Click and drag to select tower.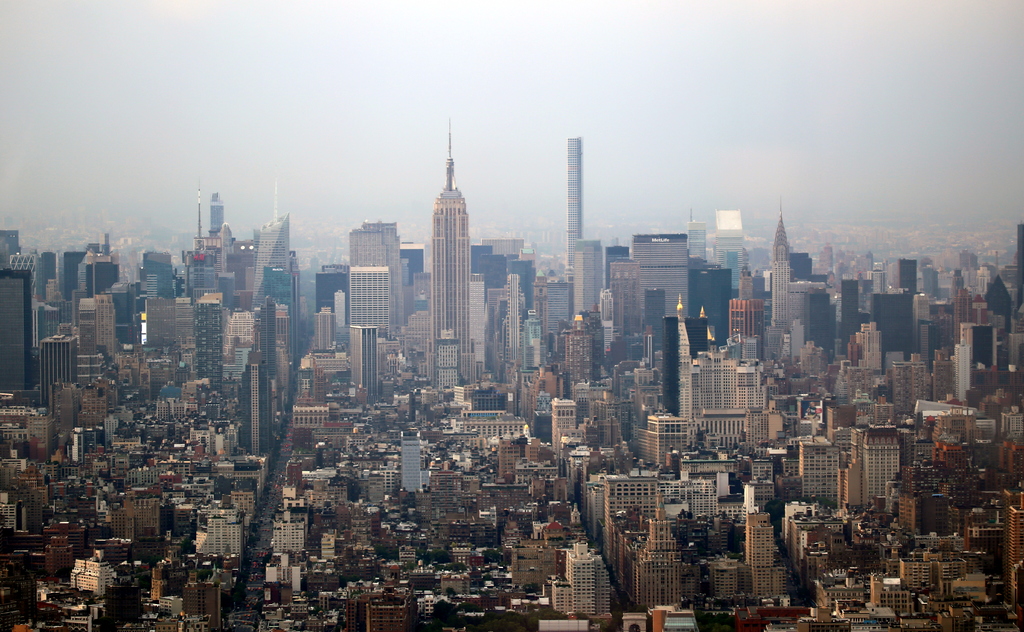
Selection: locate(576, 241, 605, 327).
